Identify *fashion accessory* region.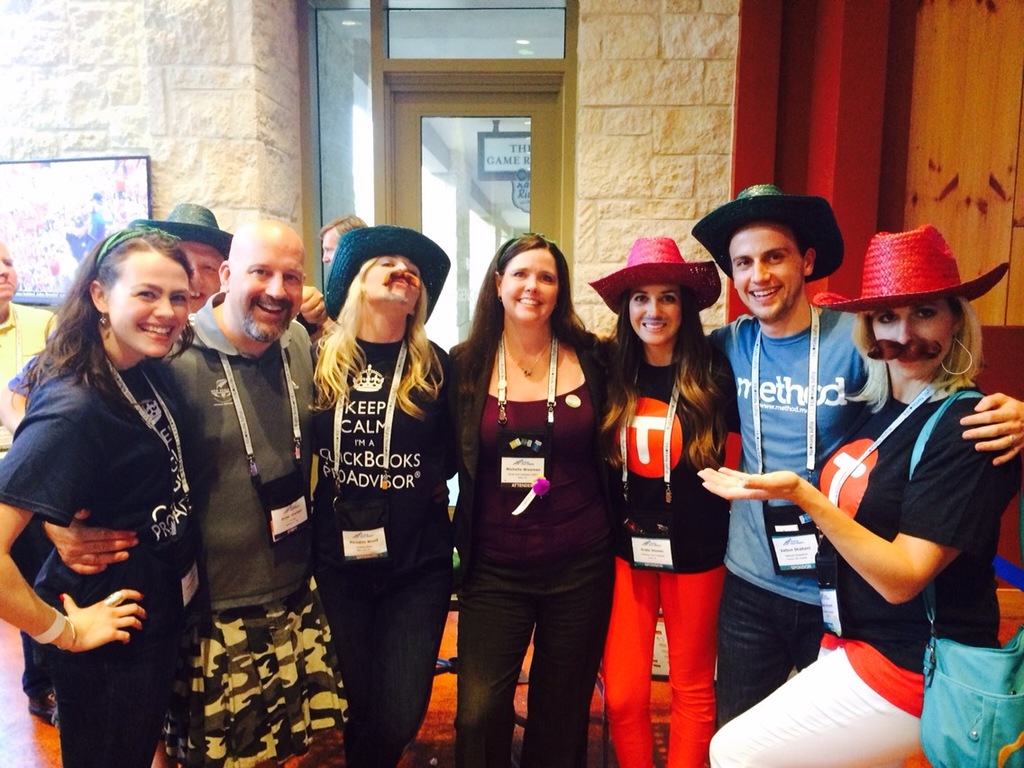
Region: bbox(333, 341, 407, 565).
